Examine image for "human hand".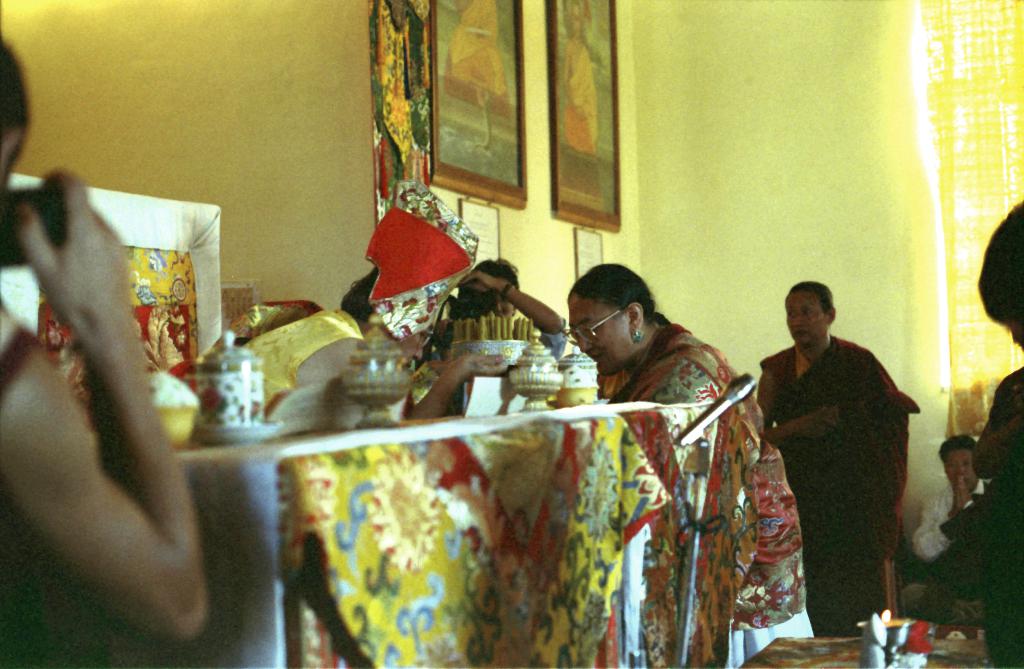
Examination result: [left=456, top=270, right=501, bottom=290].
